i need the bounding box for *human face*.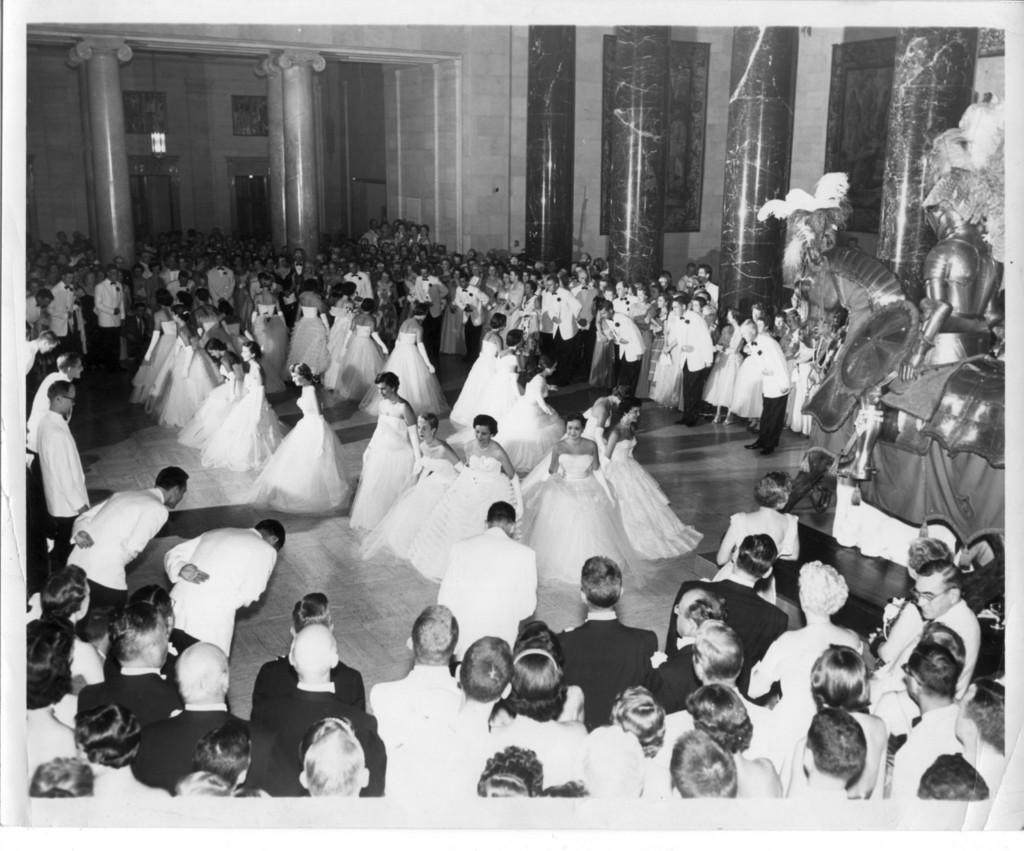
Here it is: 916 574 948 619.
